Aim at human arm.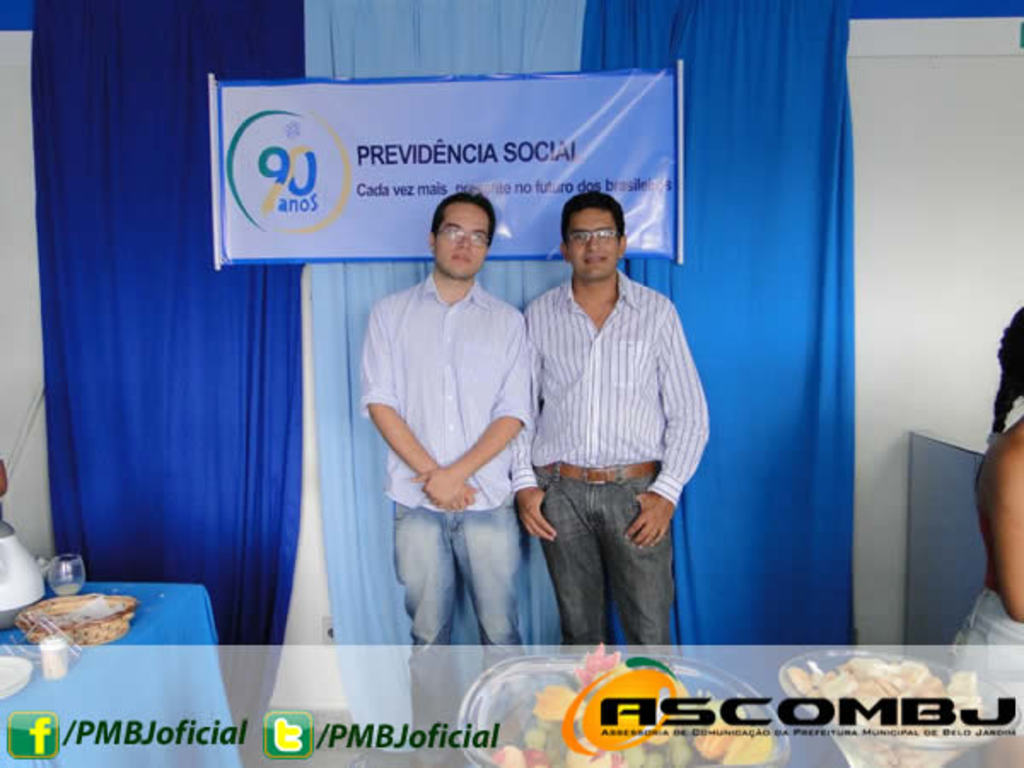
Aimed at 353/304/483/512.
